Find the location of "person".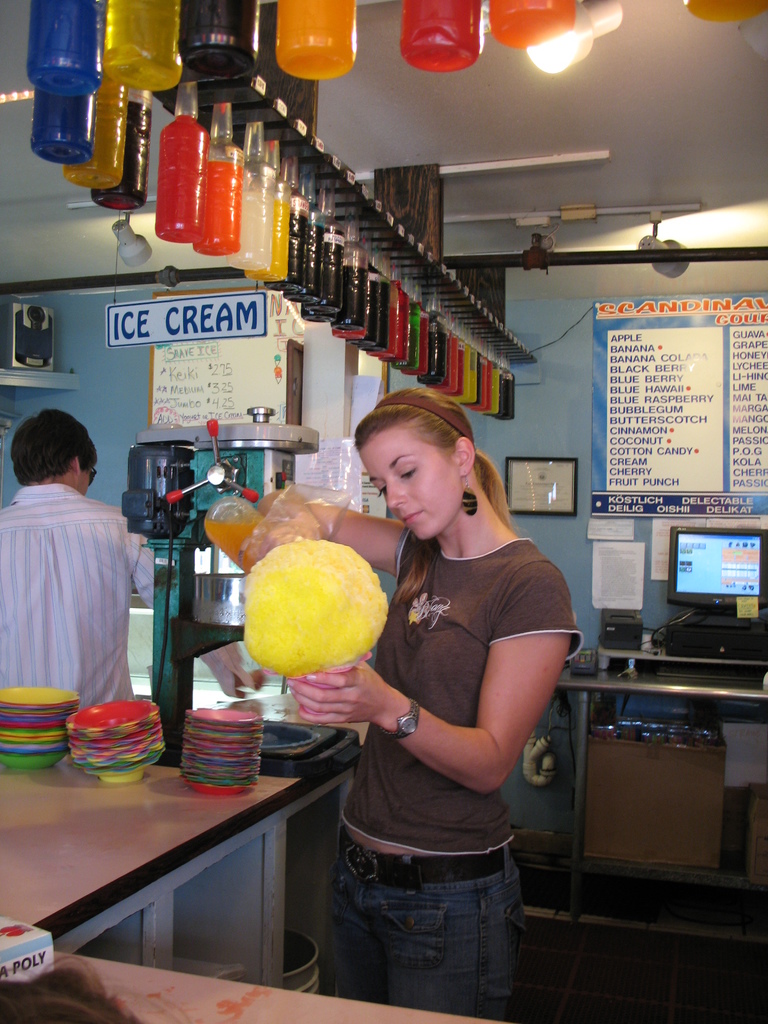
Location: x1=0 y1=408 x2=264 y2=710.
